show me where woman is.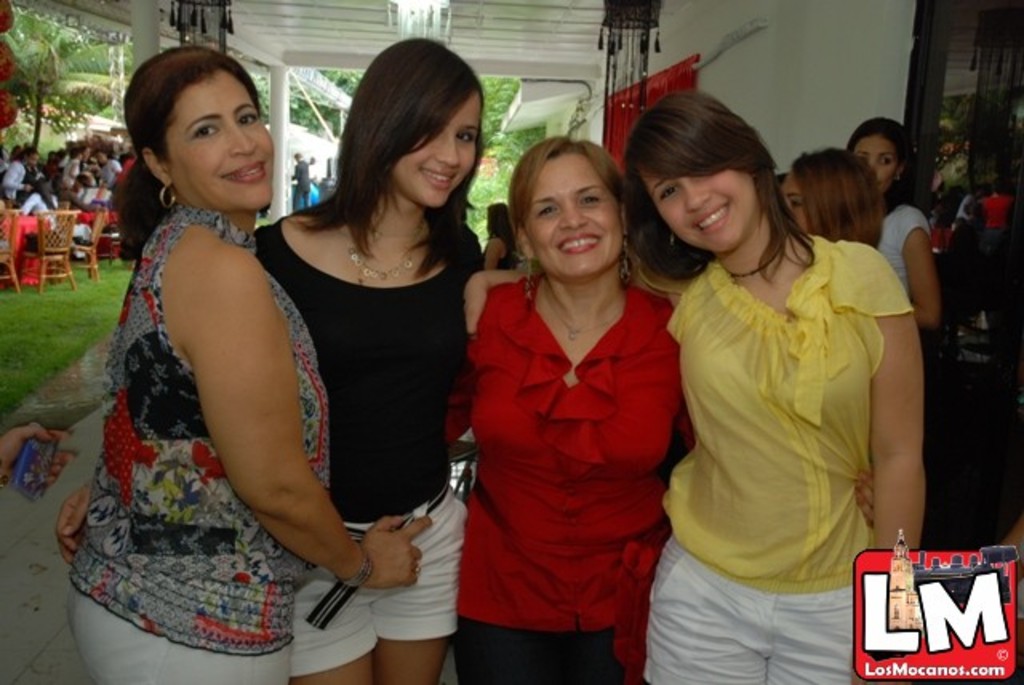
woman is at rect(458, 91, 928, 683).
